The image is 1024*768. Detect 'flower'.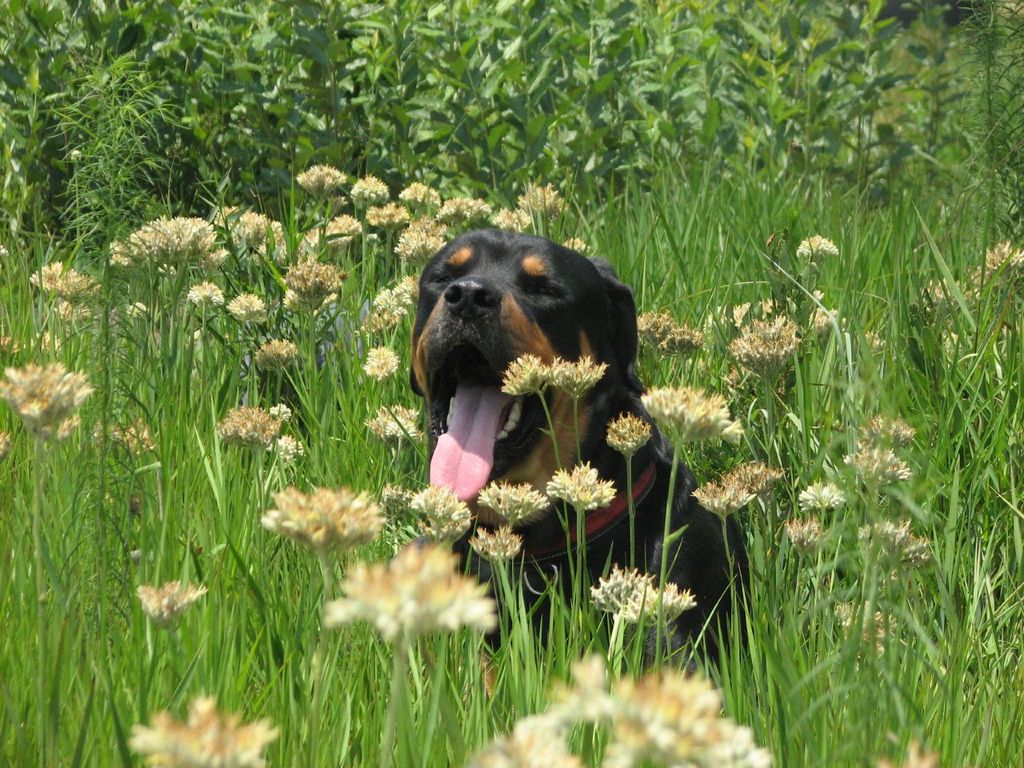
Detection: box(505, 353, 552, 394).
